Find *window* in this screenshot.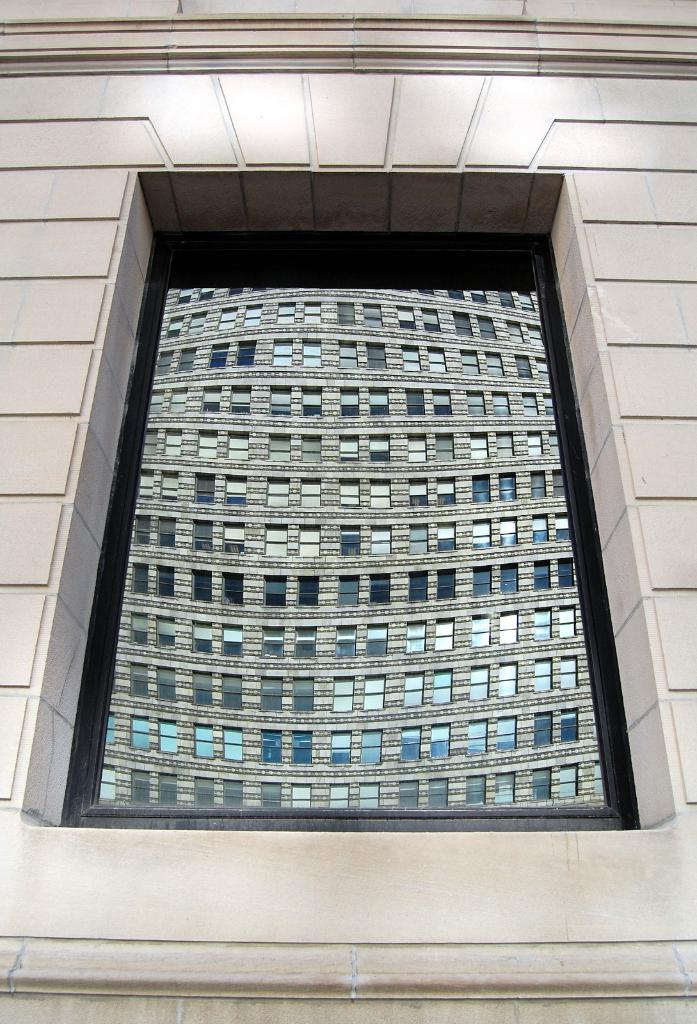
The bounding box for *window* is <bbox>73, 232, 638, 830</bbox>.
